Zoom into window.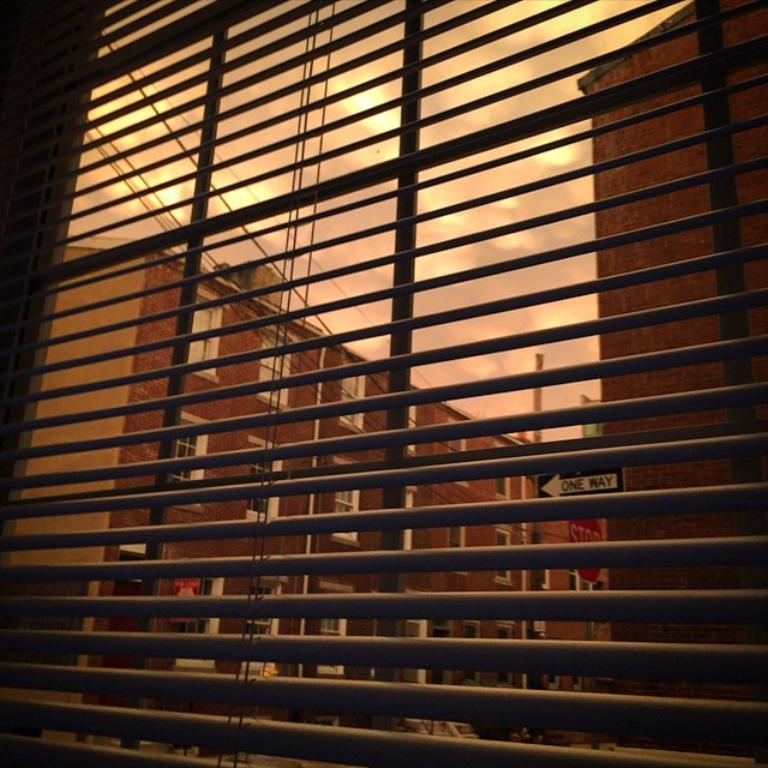
Zoom target: <box>409,401,422,454</box>.
